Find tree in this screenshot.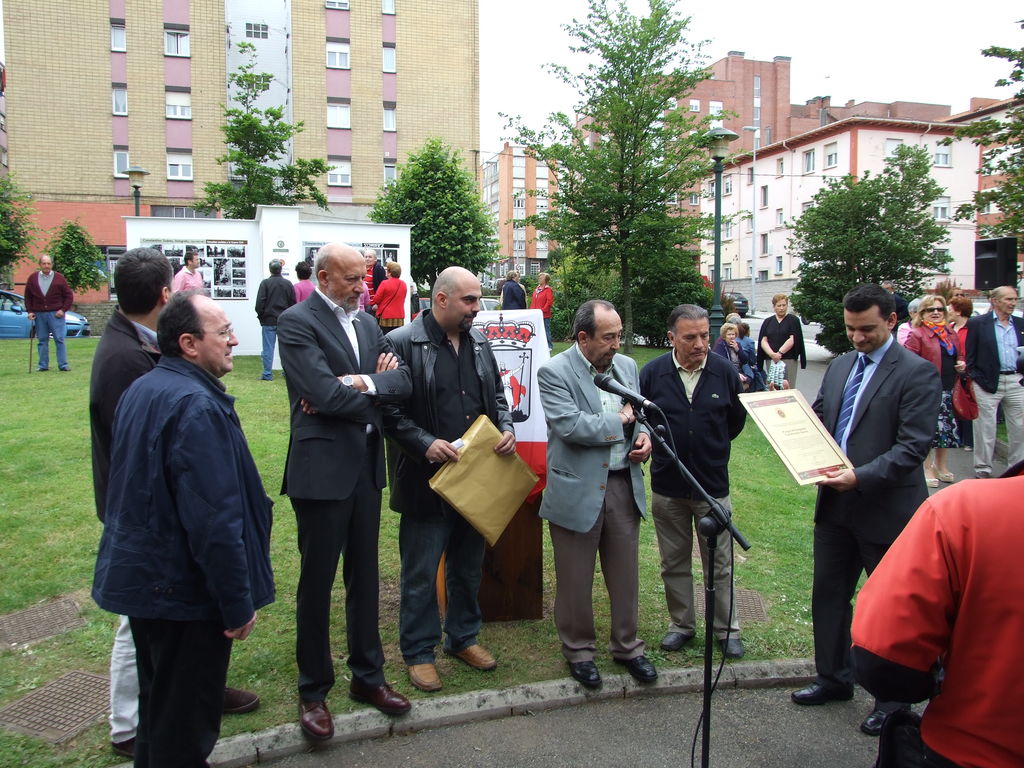
The bounding box for tree is {"x1": 366, "y1": 135, "x2": 505, "y2": 294}.
